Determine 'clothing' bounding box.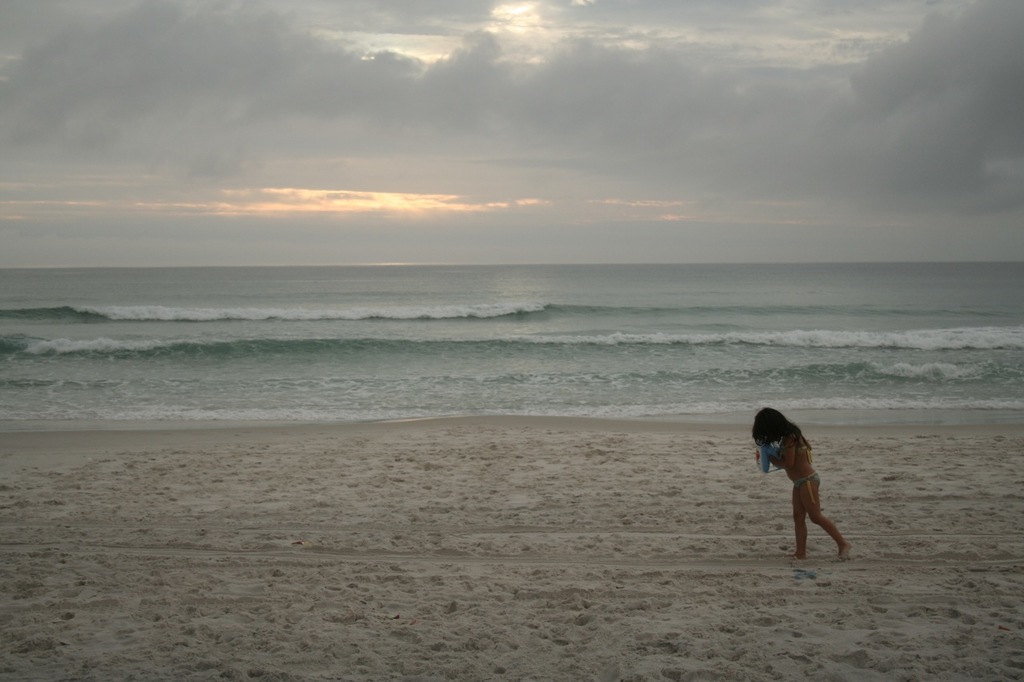
Determined: box(786, 437, 814, 503).
